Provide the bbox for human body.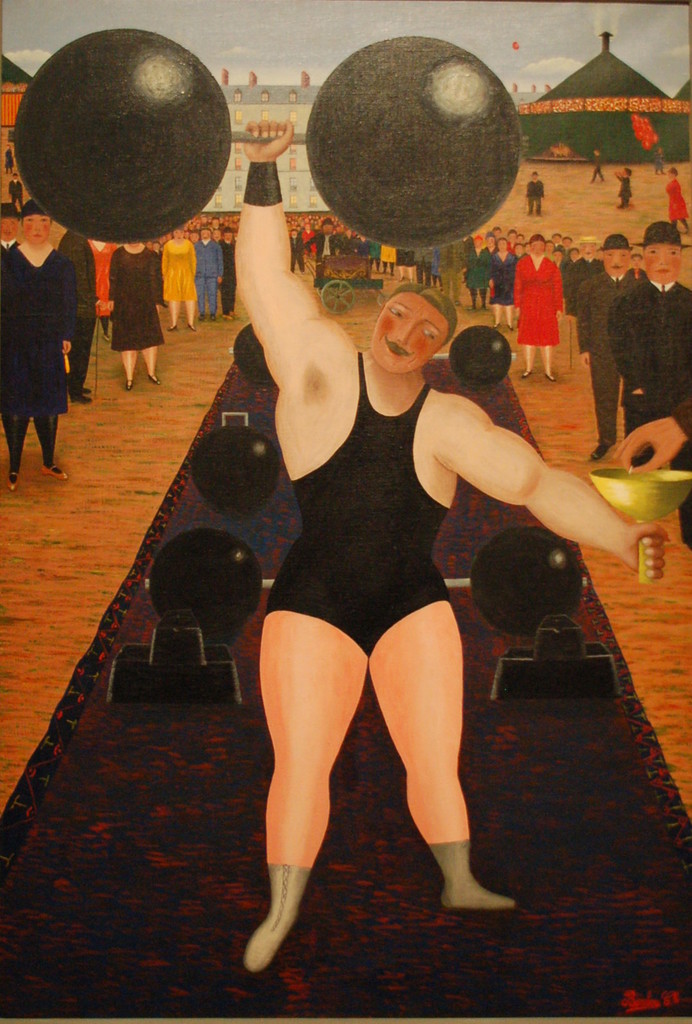
661/176/689/232.
